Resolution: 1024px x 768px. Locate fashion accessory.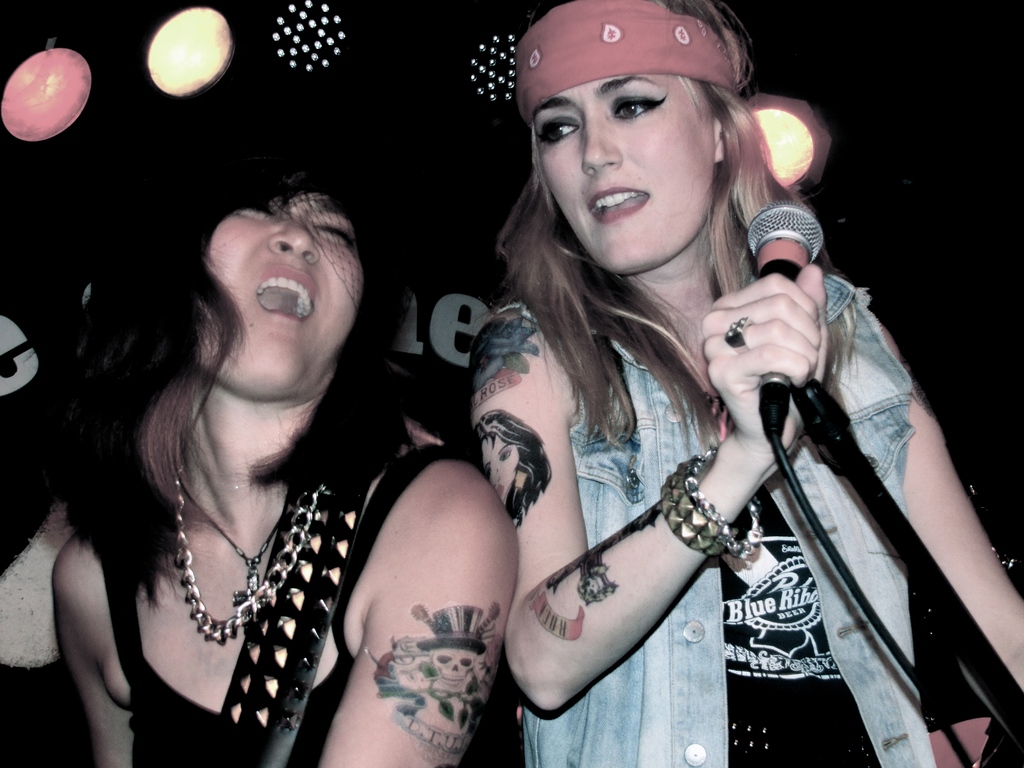
region(515, 0, 746, 125).
